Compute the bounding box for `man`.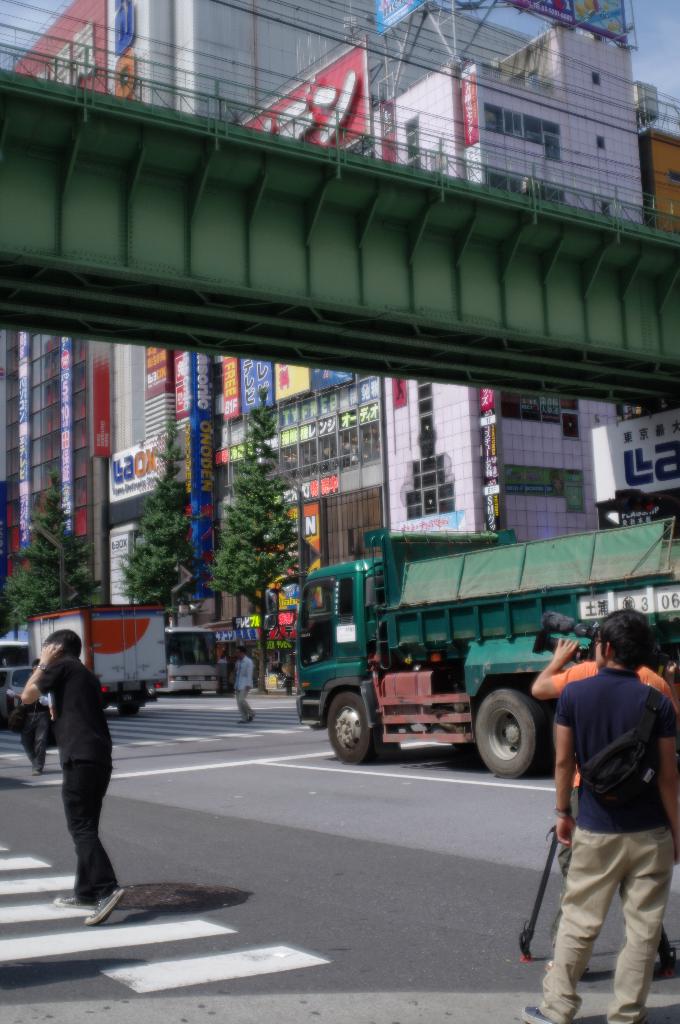
locate(506, 611, 679, 1023).
